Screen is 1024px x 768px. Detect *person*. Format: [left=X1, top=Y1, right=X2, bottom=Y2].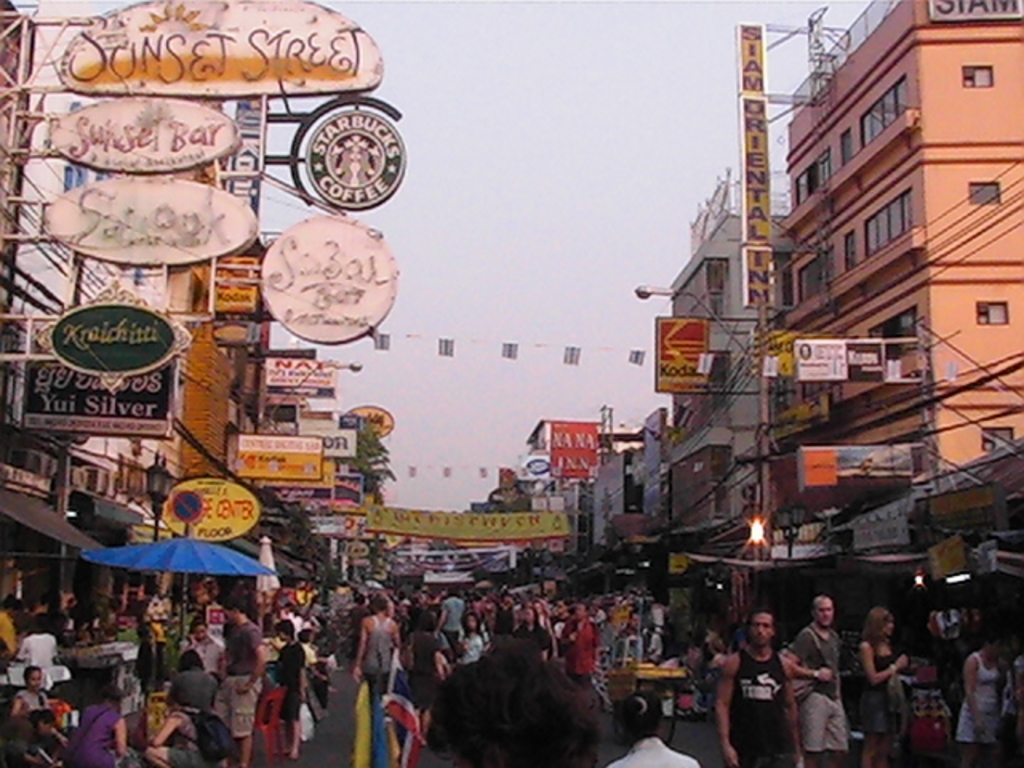
[left=54, top=683, right=139, bottom=766].
